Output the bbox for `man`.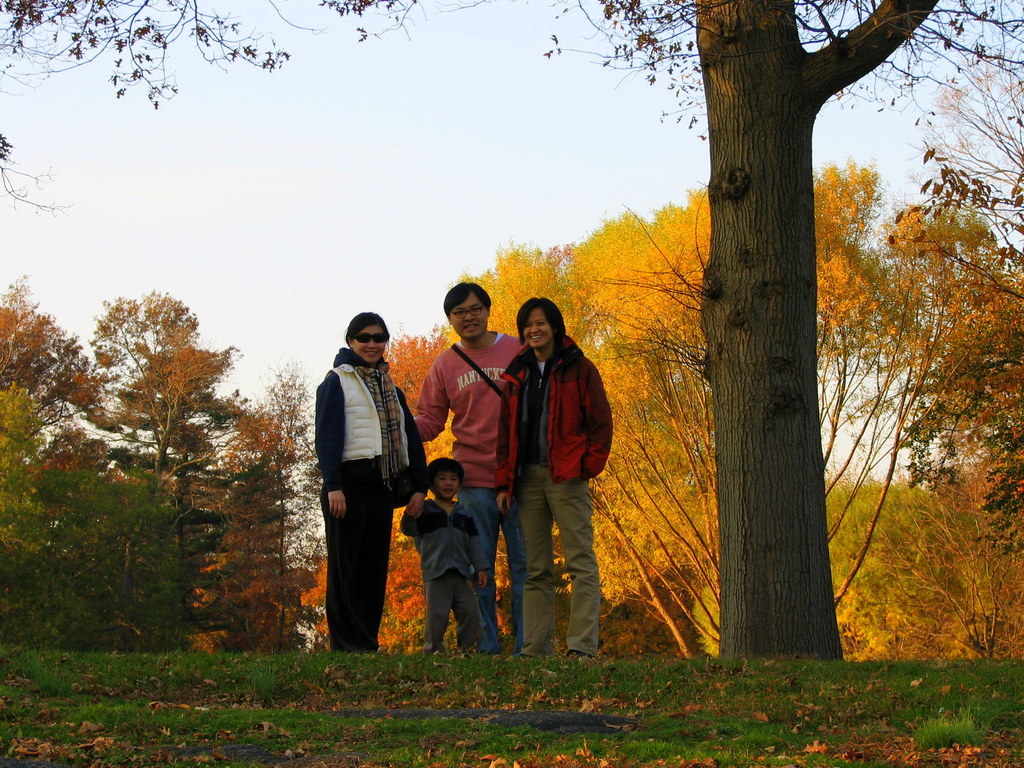
l=406, t=276, r=531, b=657.
